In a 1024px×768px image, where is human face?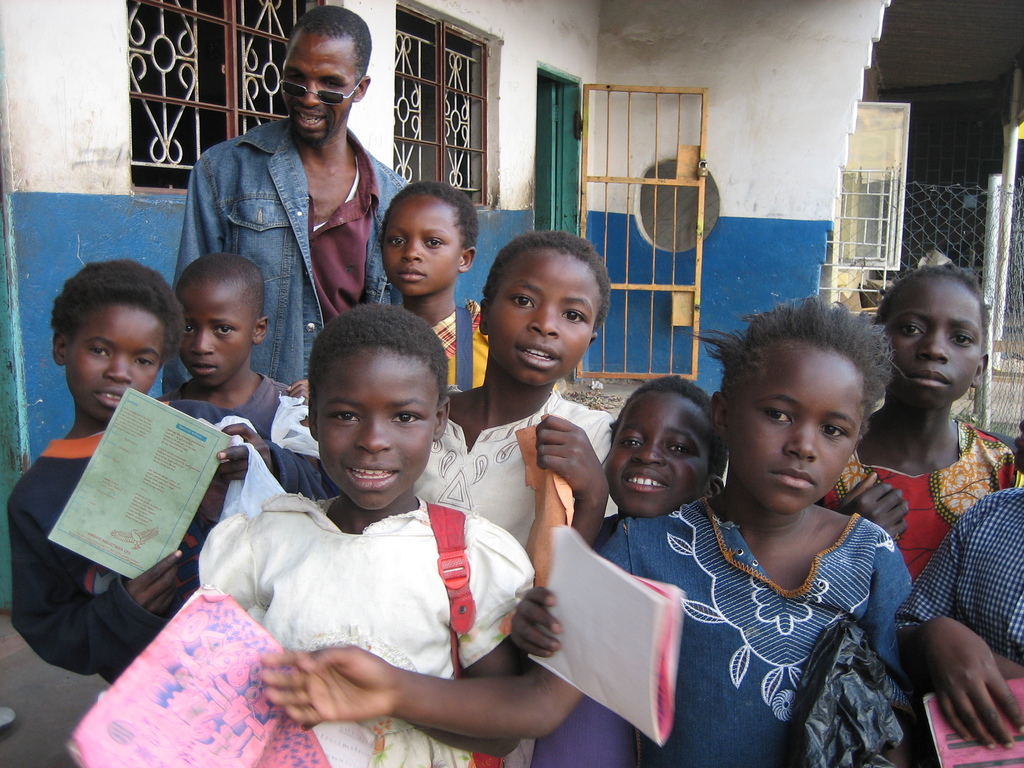
316/351/438/511.
